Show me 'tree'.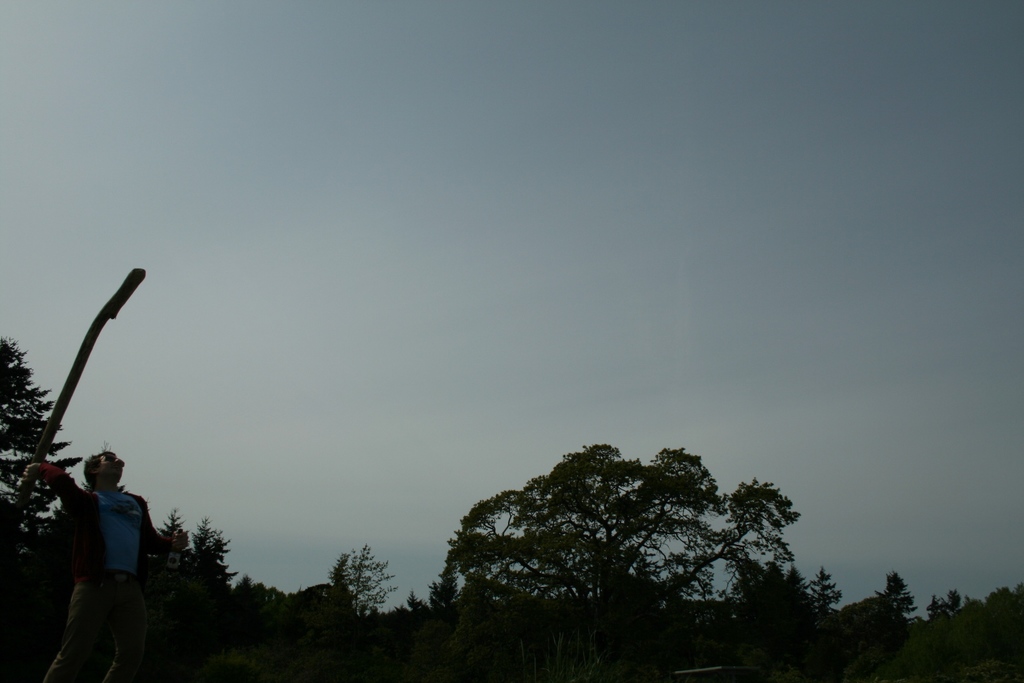
'tree' is here: crop(780, 568, 842, 682).
